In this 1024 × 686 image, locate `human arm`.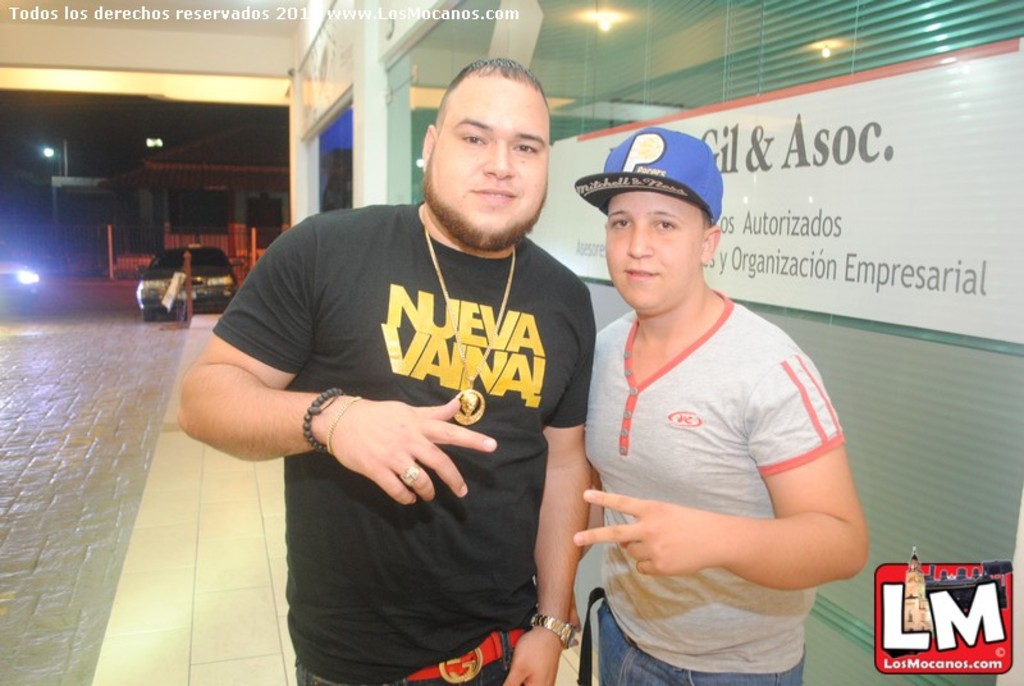
Bounding box: 175 211 500 511.
